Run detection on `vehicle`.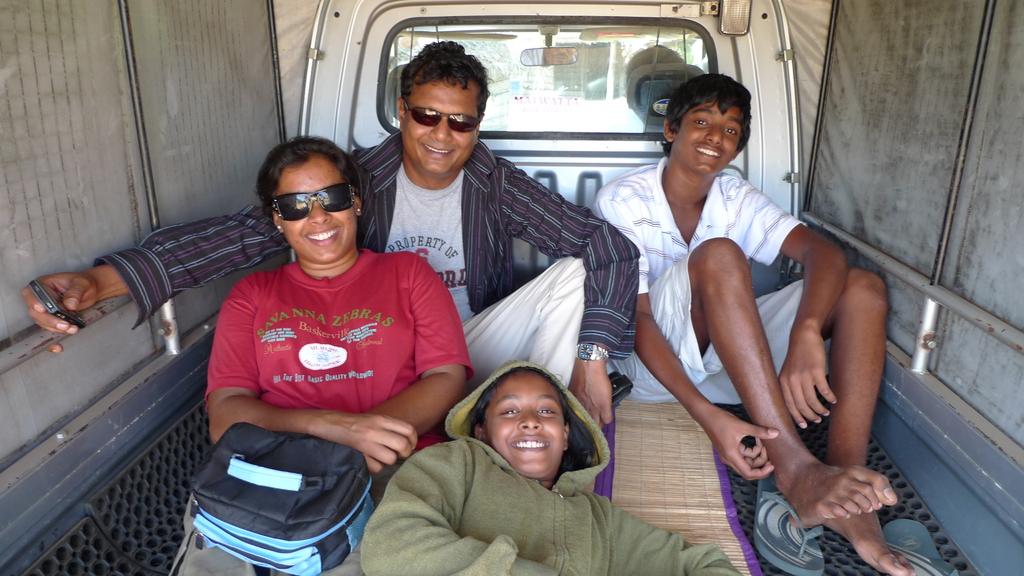
Result: <bbox>0, 0, 1023, 575</bbox>.
